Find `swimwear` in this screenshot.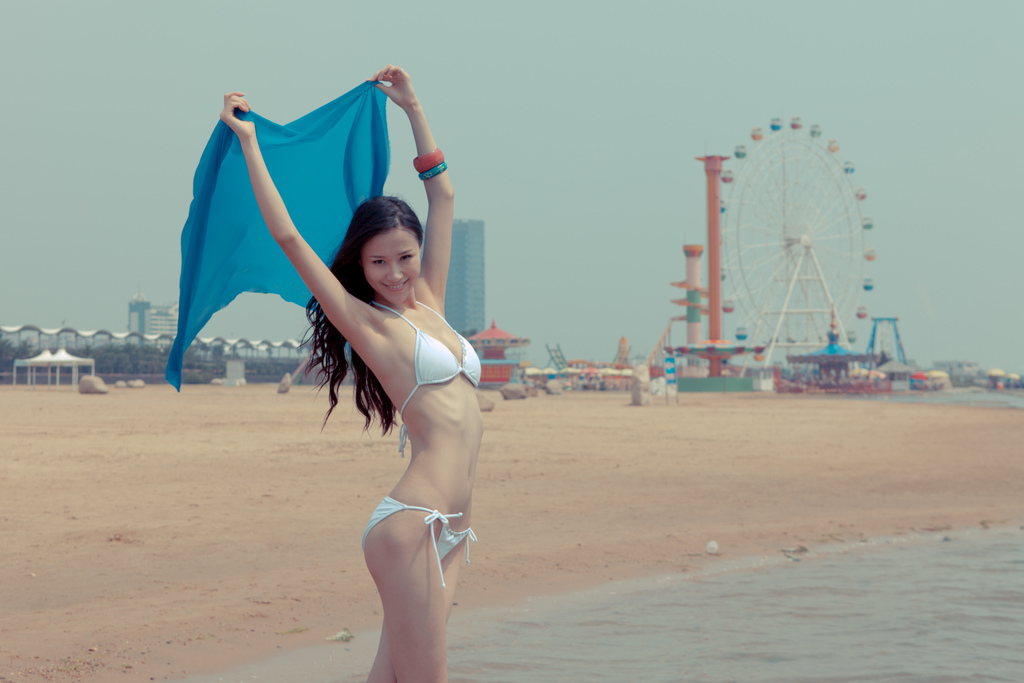
The bounding box for `swimwear` is <bbox>376, 303, 486, 454</bbox>.
